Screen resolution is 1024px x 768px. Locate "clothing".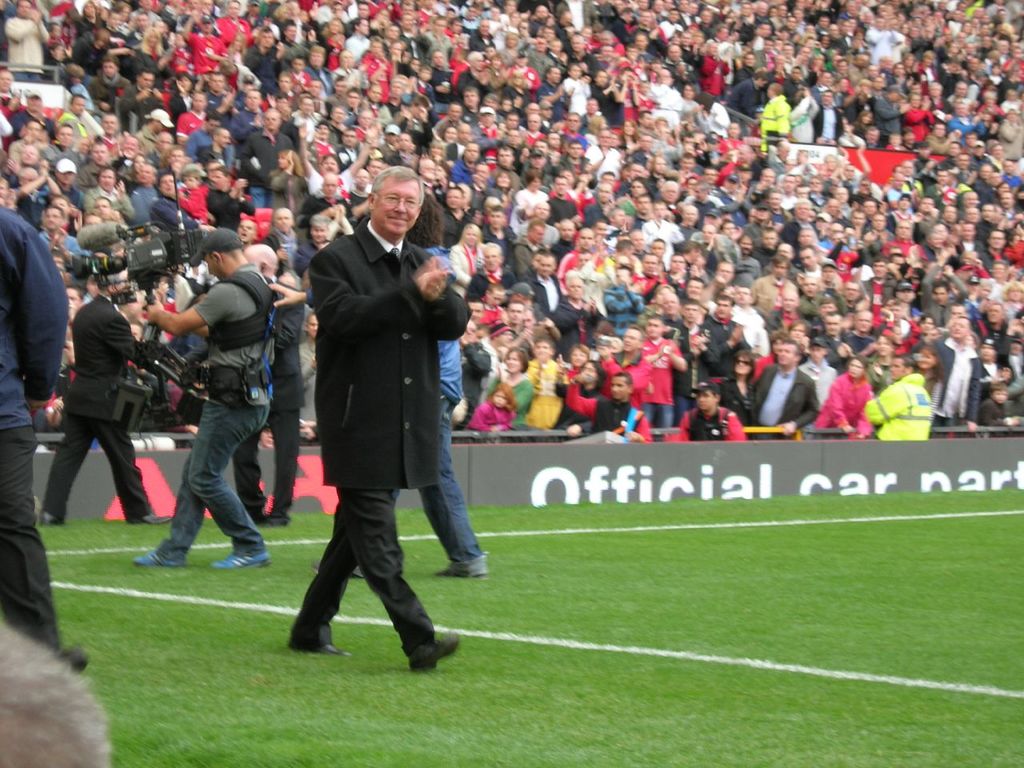
crop(842, 330, 871, 359).
